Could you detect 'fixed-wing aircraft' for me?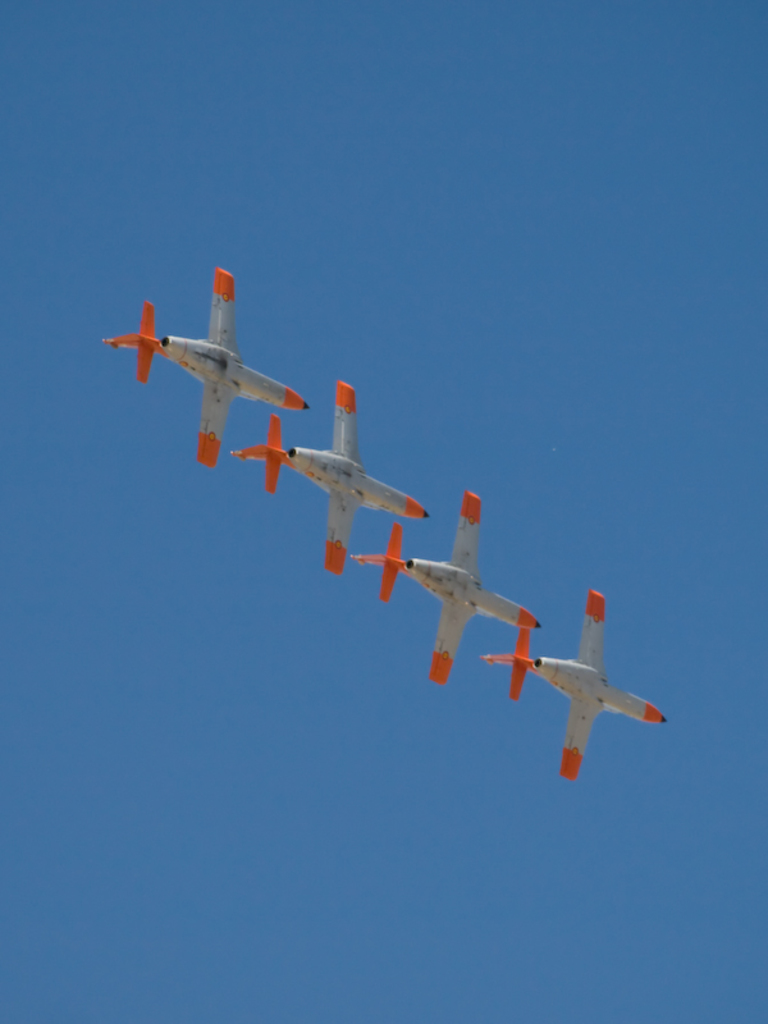
Detection result: [102,265,308,468].
